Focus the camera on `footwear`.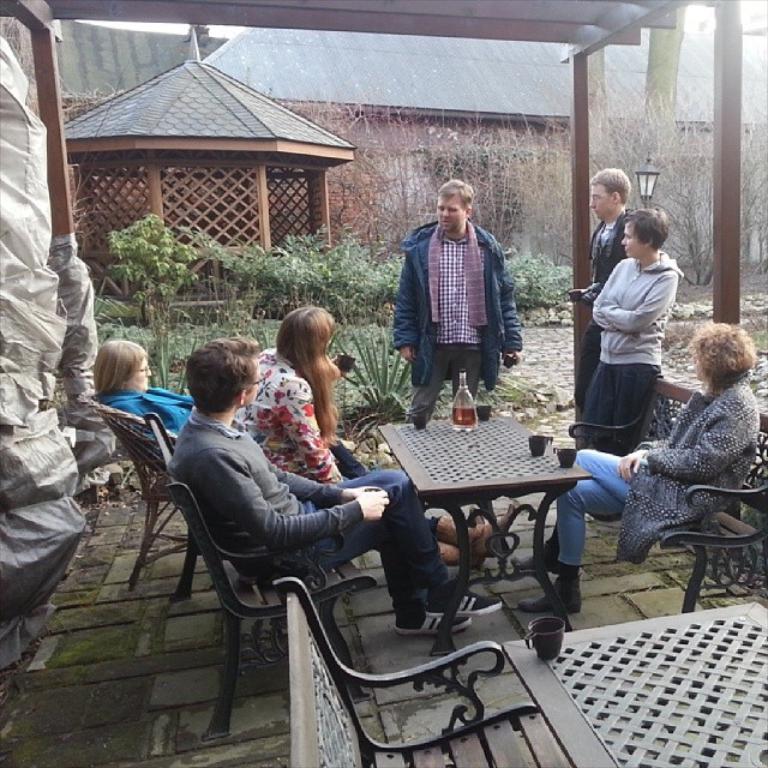
Focus region: x1=427 y1=578 x2=504 y2=617.
